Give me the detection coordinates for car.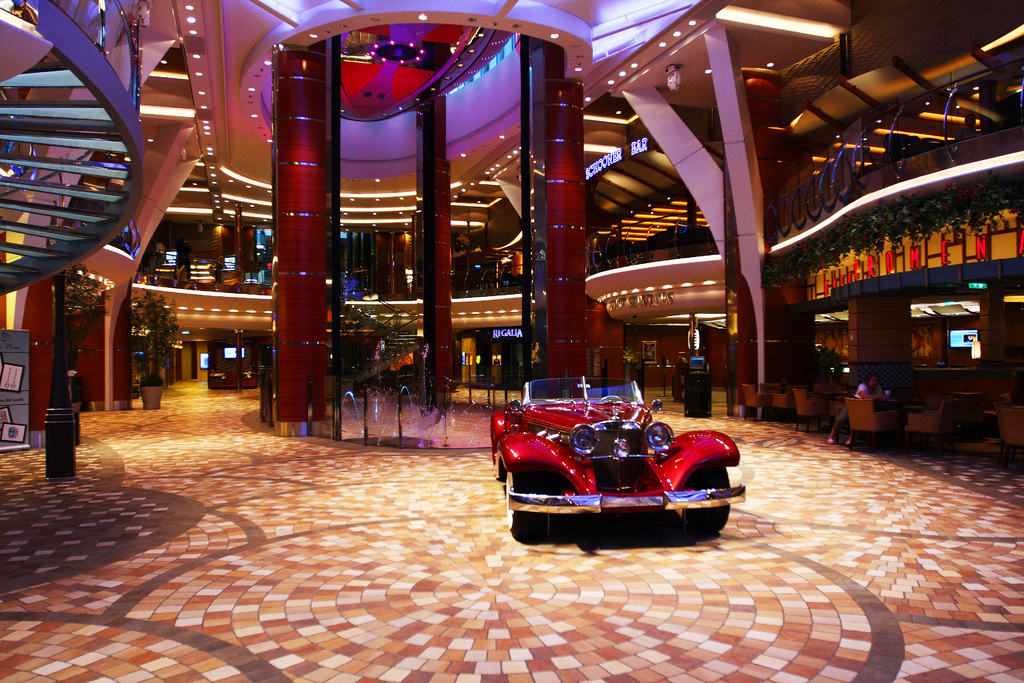
BBox(484, 370, 746, 544).
